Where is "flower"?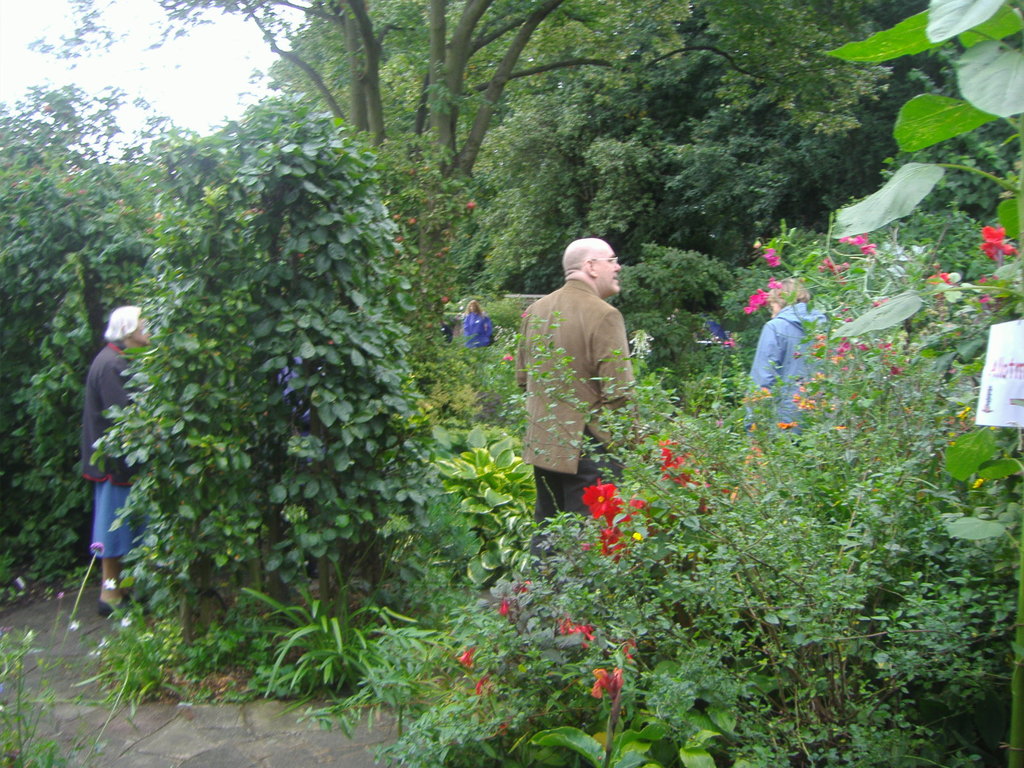
rect(972, 478, 988, 491).
